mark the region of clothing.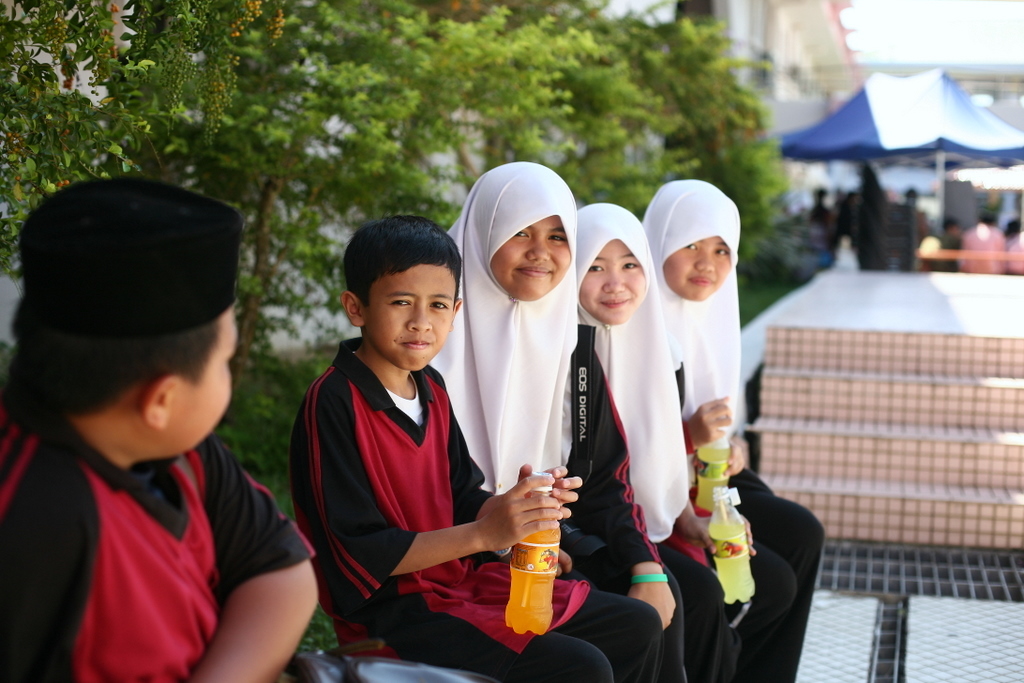
Region: x1=33, y1=404, x2=247, y2=665.
